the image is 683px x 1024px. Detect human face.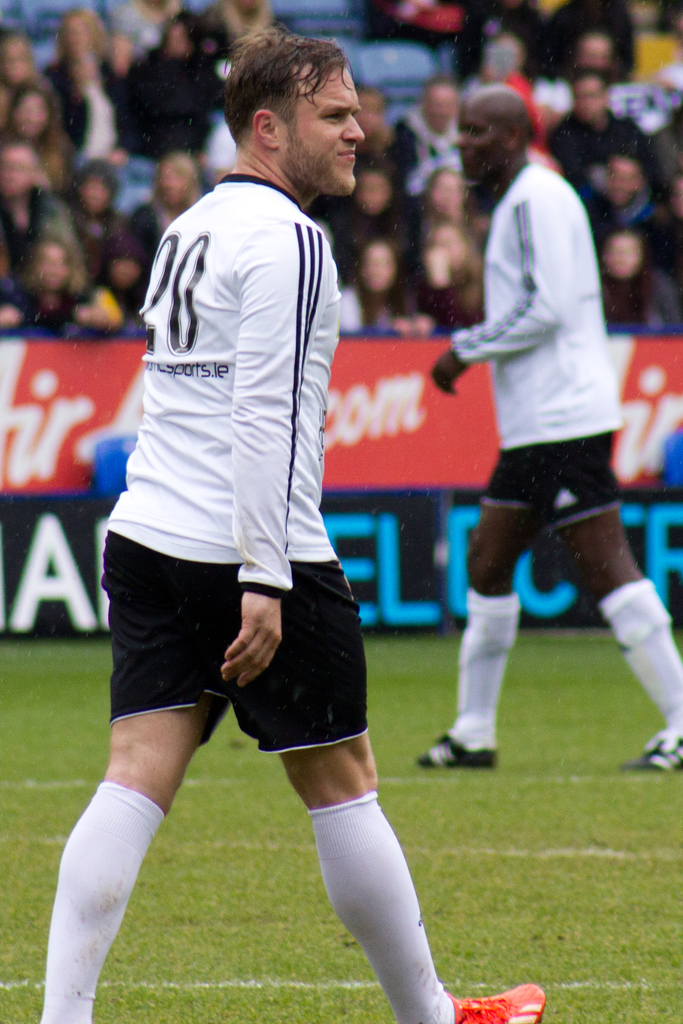
Detection: crop(457, 106, 506, 183).
